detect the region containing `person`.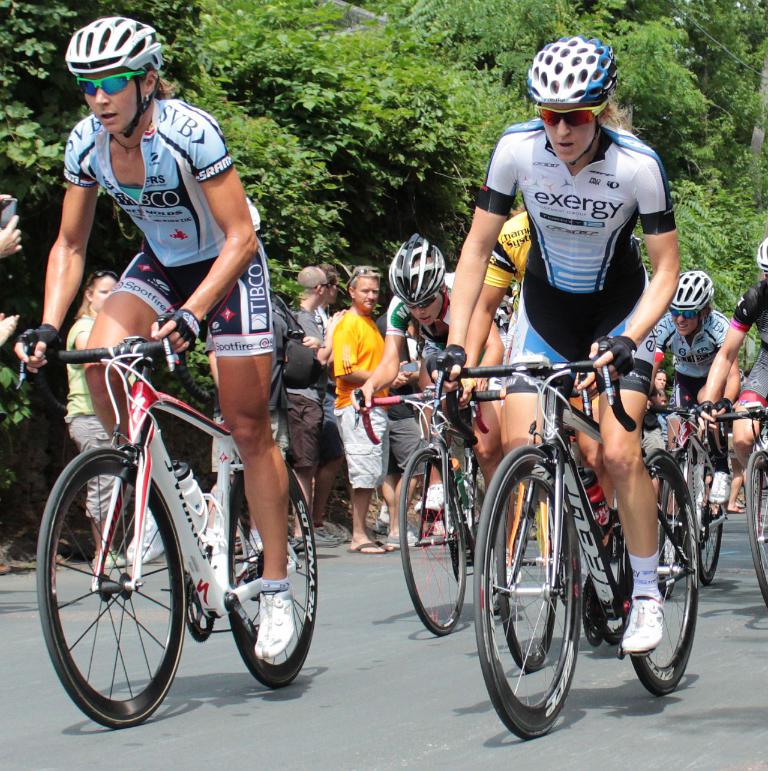
box=[450, 202, 619, 516].
